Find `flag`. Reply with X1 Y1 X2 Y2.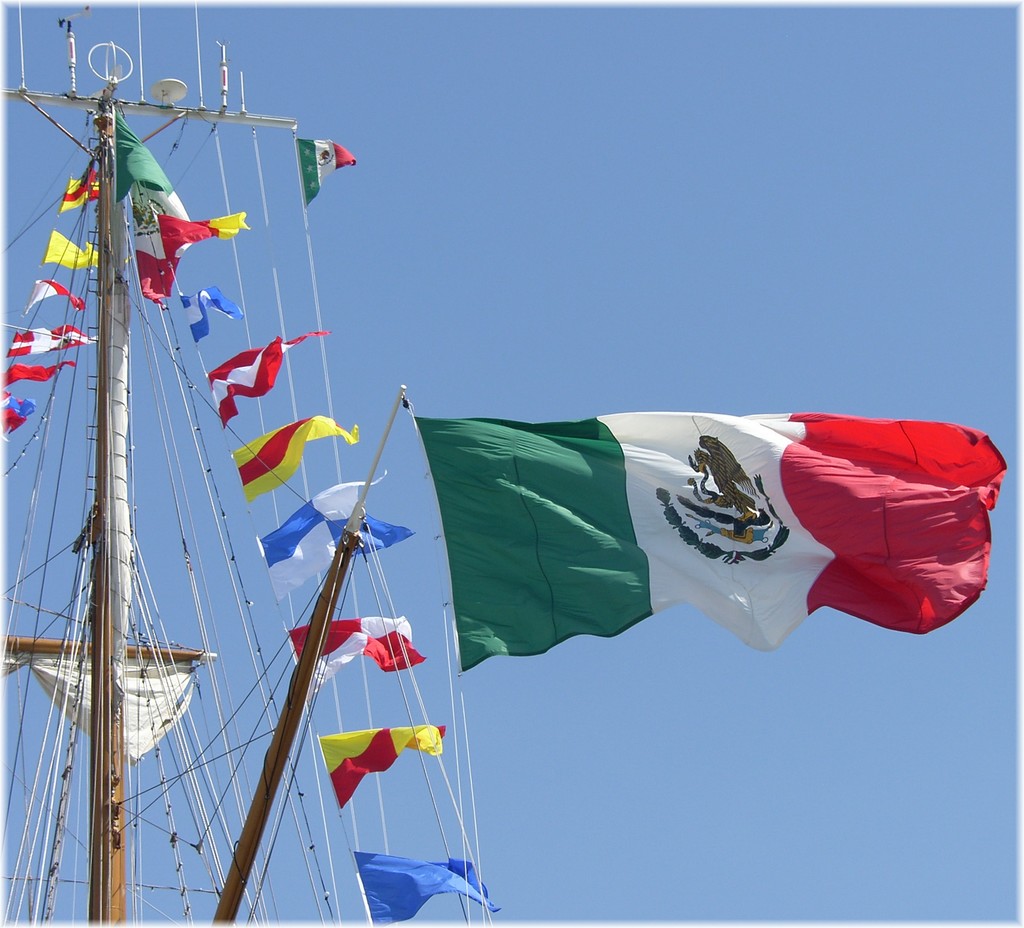
115 100 258 312.
